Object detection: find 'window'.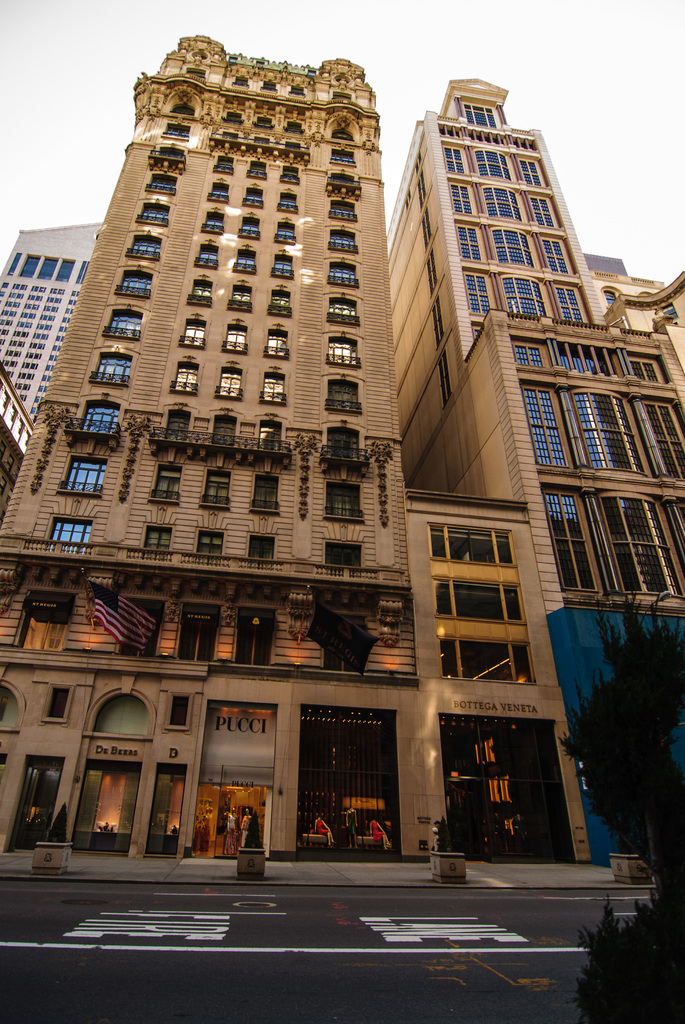
(left=166, top=358, right=204, bottom=391).
